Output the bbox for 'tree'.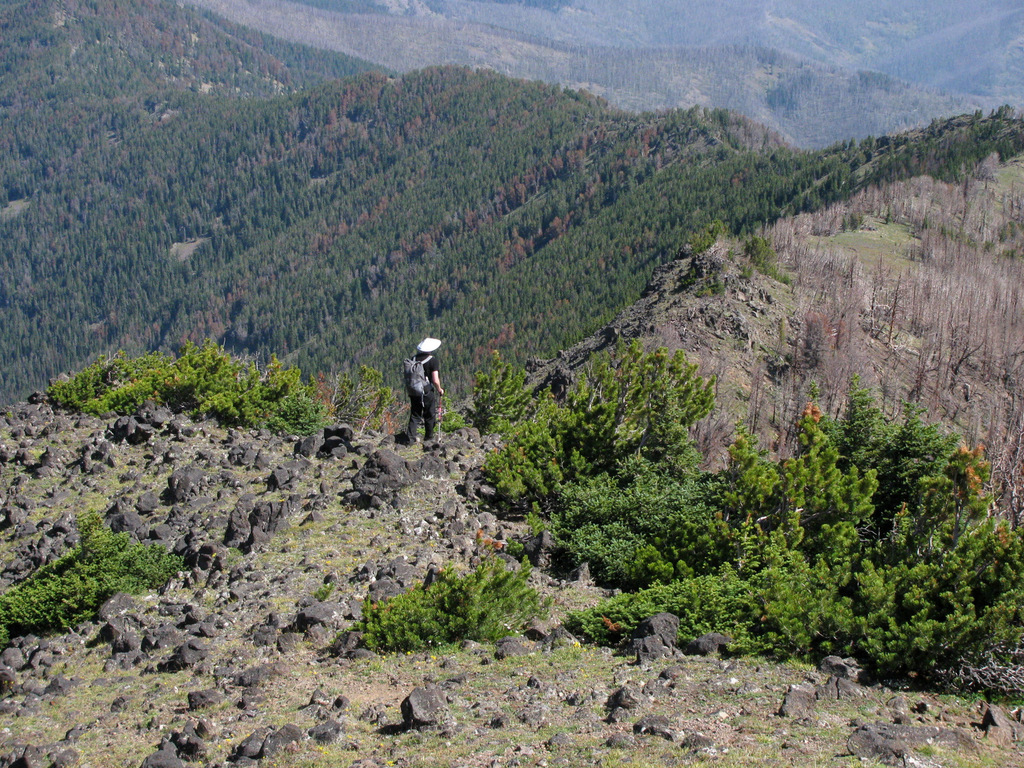
region(19, 182, 26, 196).
